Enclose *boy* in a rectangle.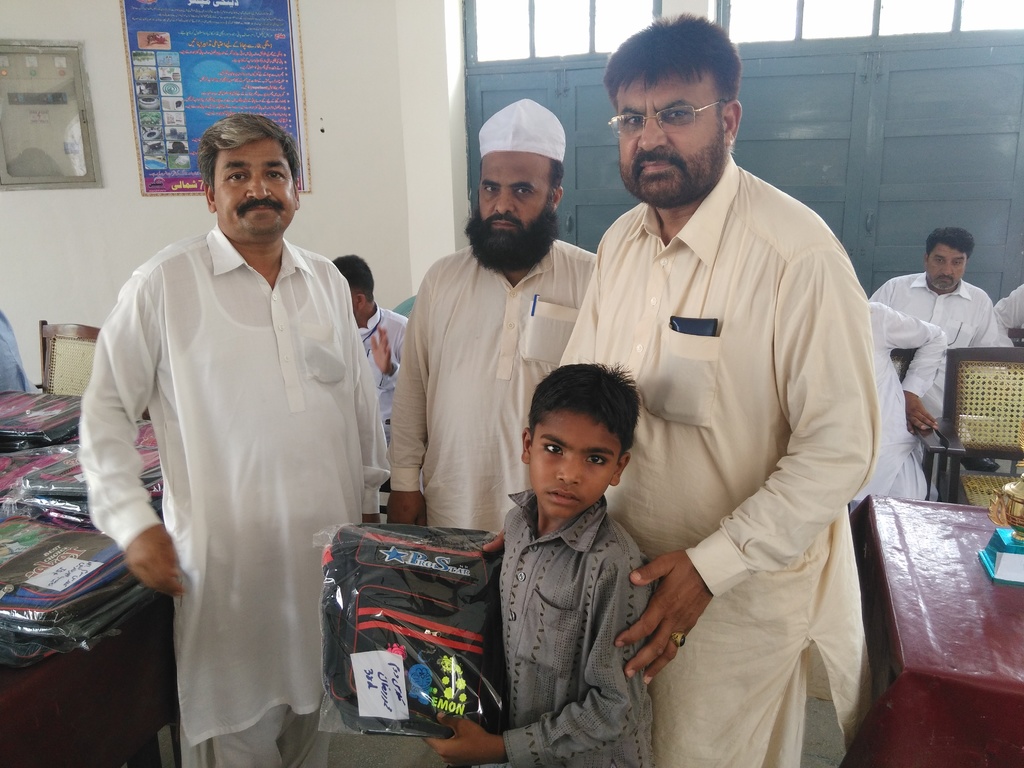
426, 360, 656, 767.
